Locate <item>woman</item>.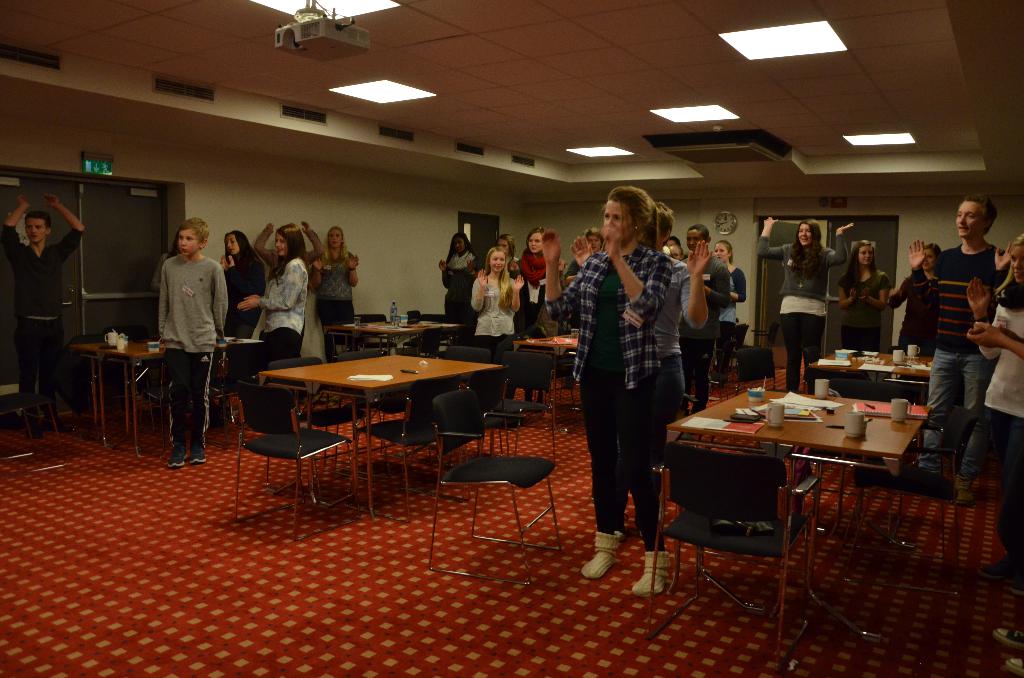
Bounding box: locate(834, 239, 891, 345).
